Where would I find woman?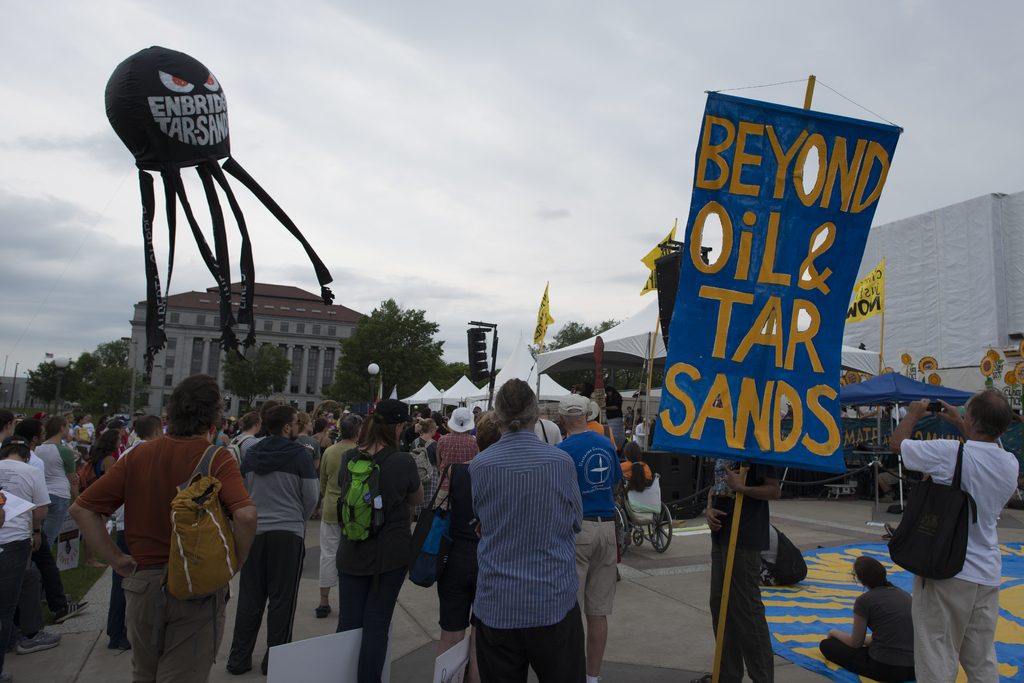
At [x1=88, y1=433, x2=122, y2=570].
